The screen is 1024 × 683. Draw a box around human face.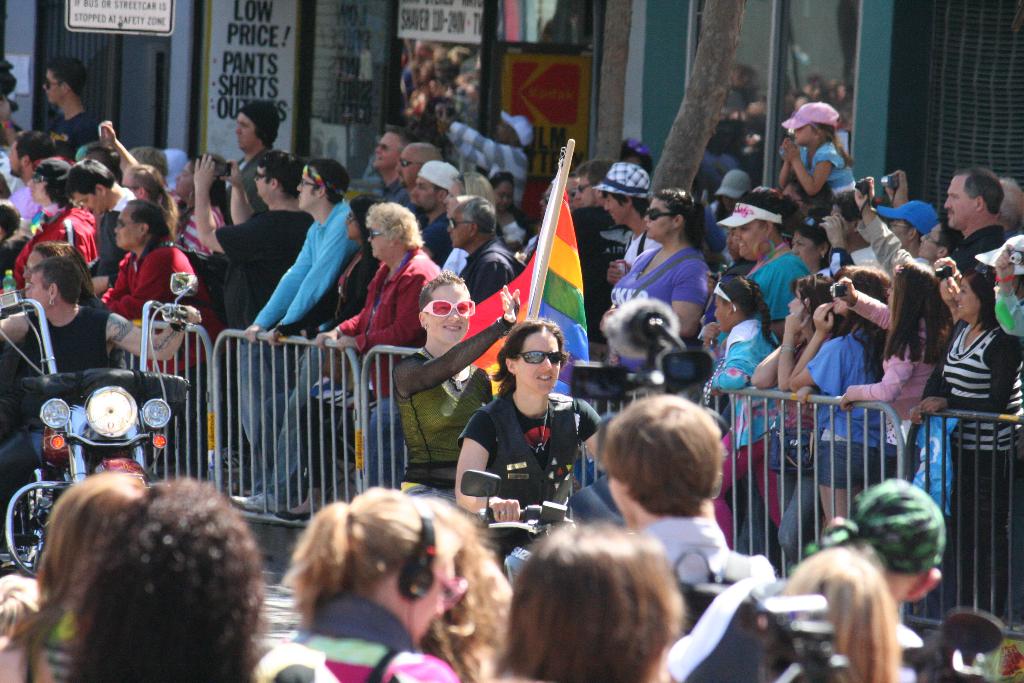
(407, 559, 454, 644).
